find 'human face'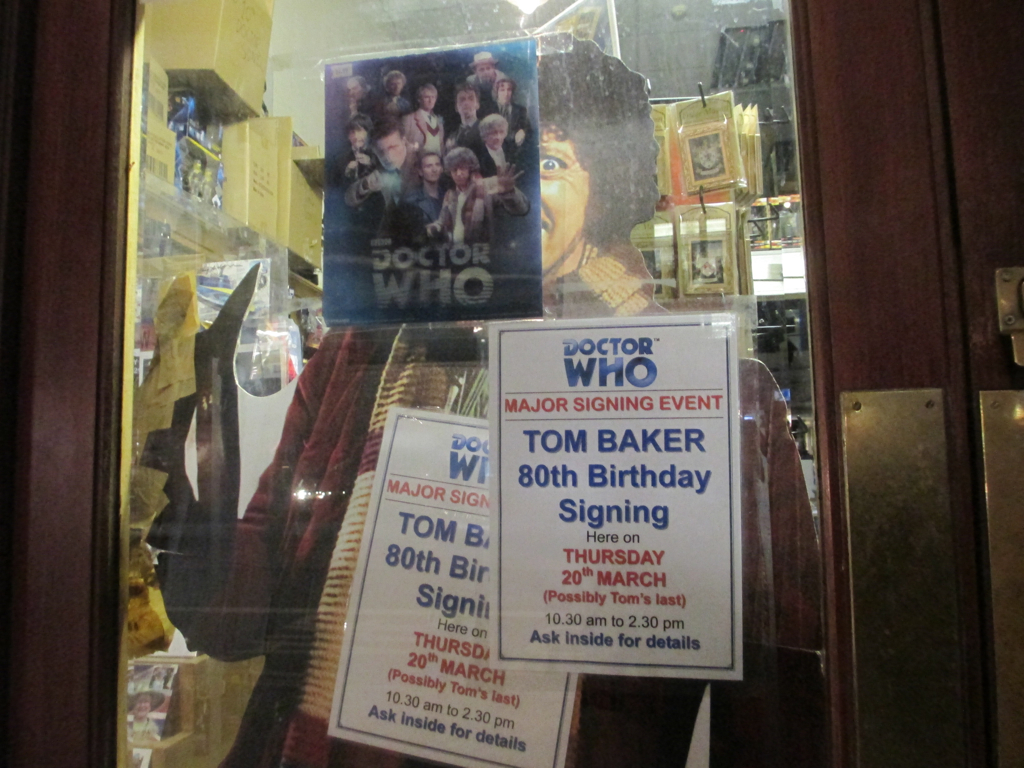
bbox=(491, 123, 505, 143)
